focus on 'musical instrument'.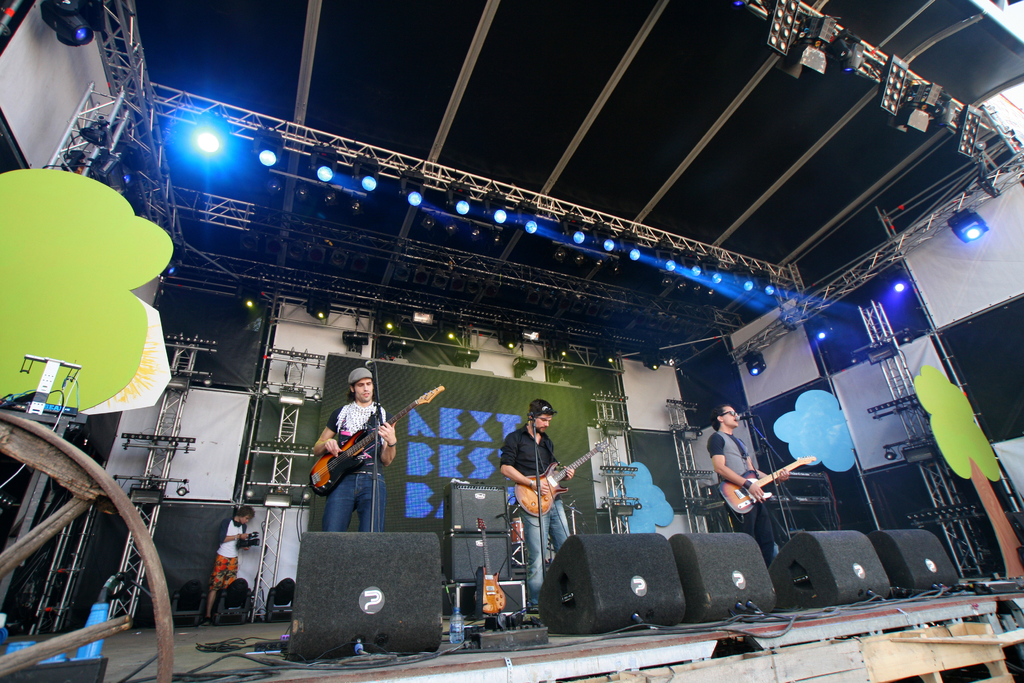
Focused at bbox=(312, 390, 444, 499).
